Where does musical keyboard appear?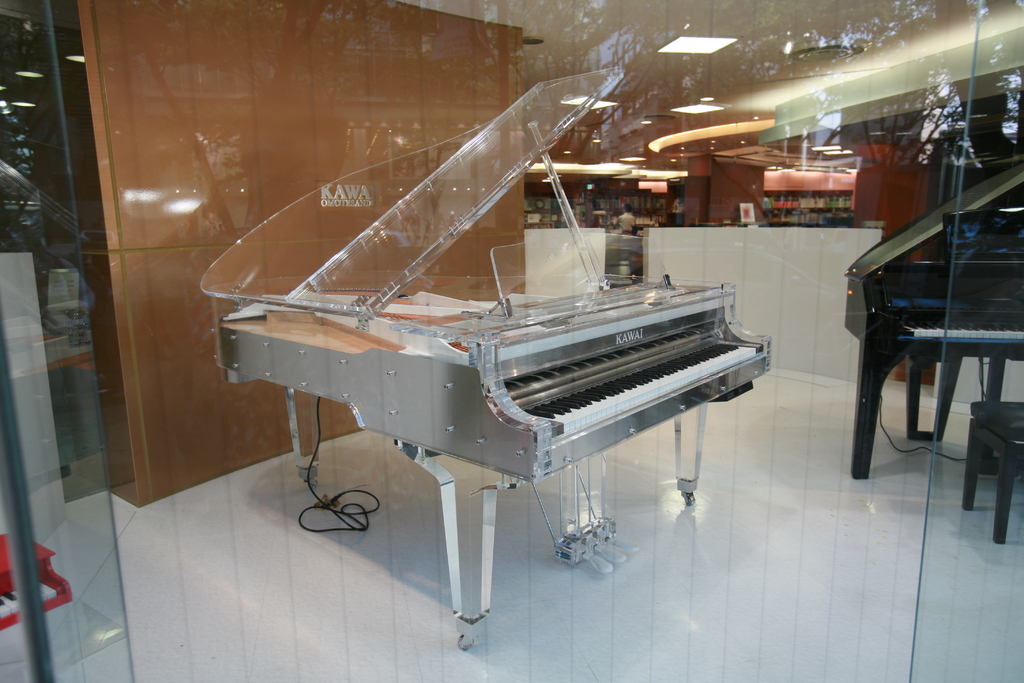
Appears at box(242, 218, 762, 548).
